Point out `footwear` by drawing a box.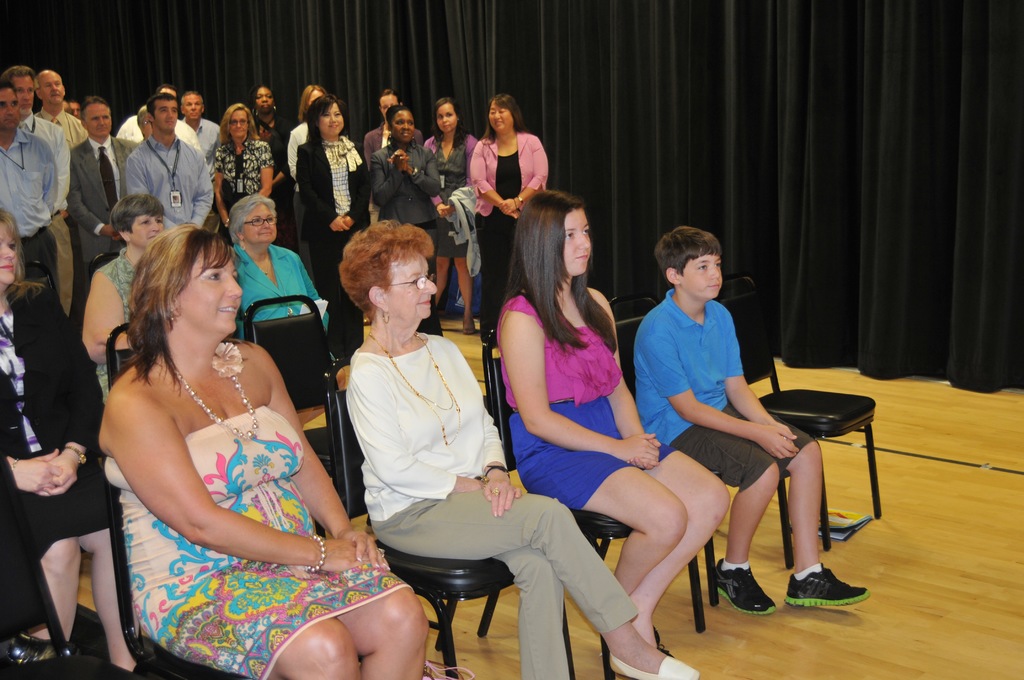
100, 657, 168, 677.
